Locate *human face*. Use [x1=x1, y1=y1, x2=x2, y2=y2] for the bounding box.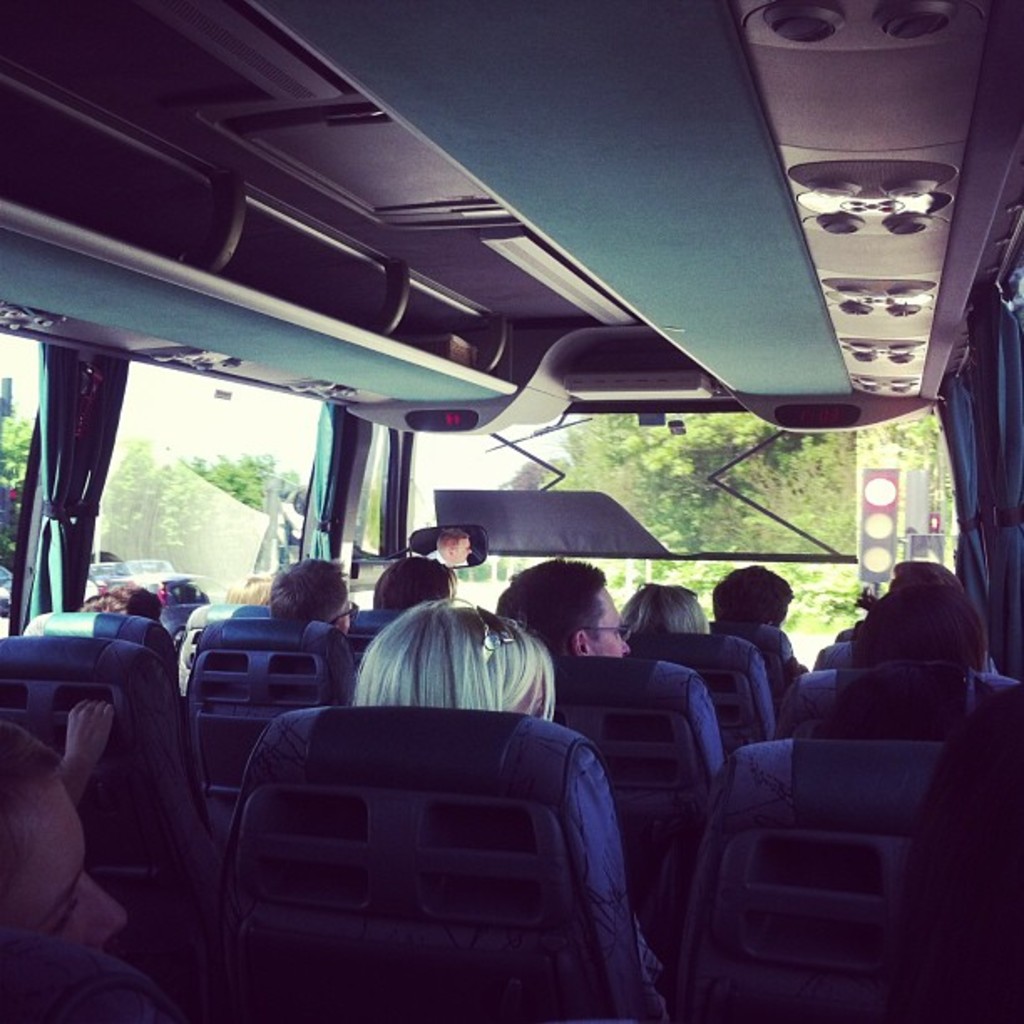
[x1=343, y1=601, x2=350, y2=634].
